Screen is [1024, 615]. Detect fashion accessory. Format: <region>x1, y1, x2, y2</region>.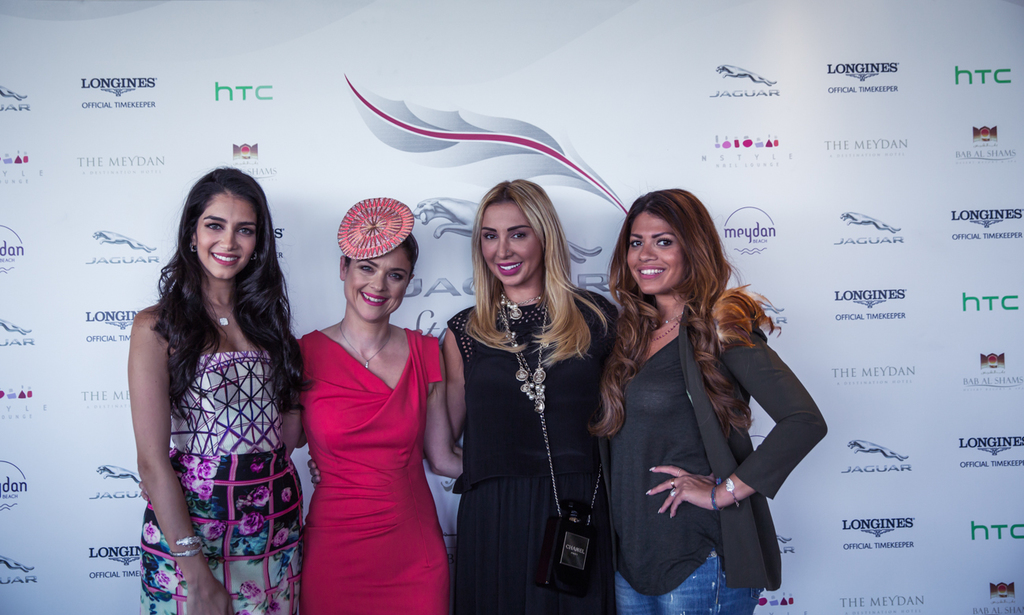
<region>172, 539, 202, 557</region>.
